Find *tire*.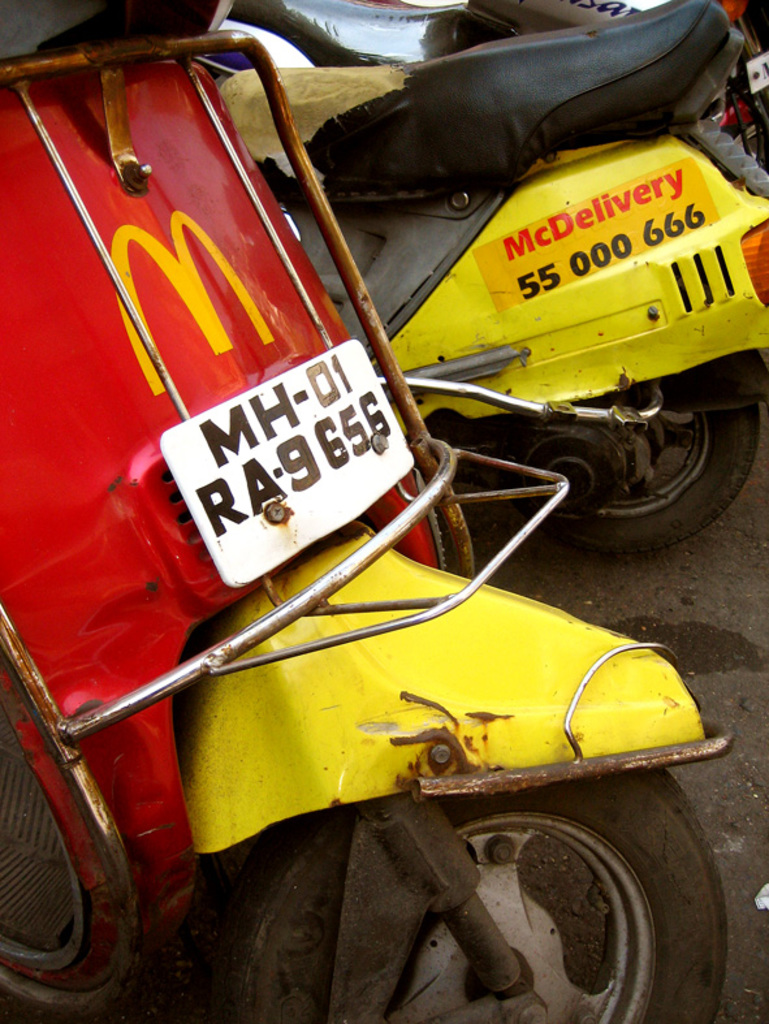
<region>223, 760, 725, 1023</region>.
